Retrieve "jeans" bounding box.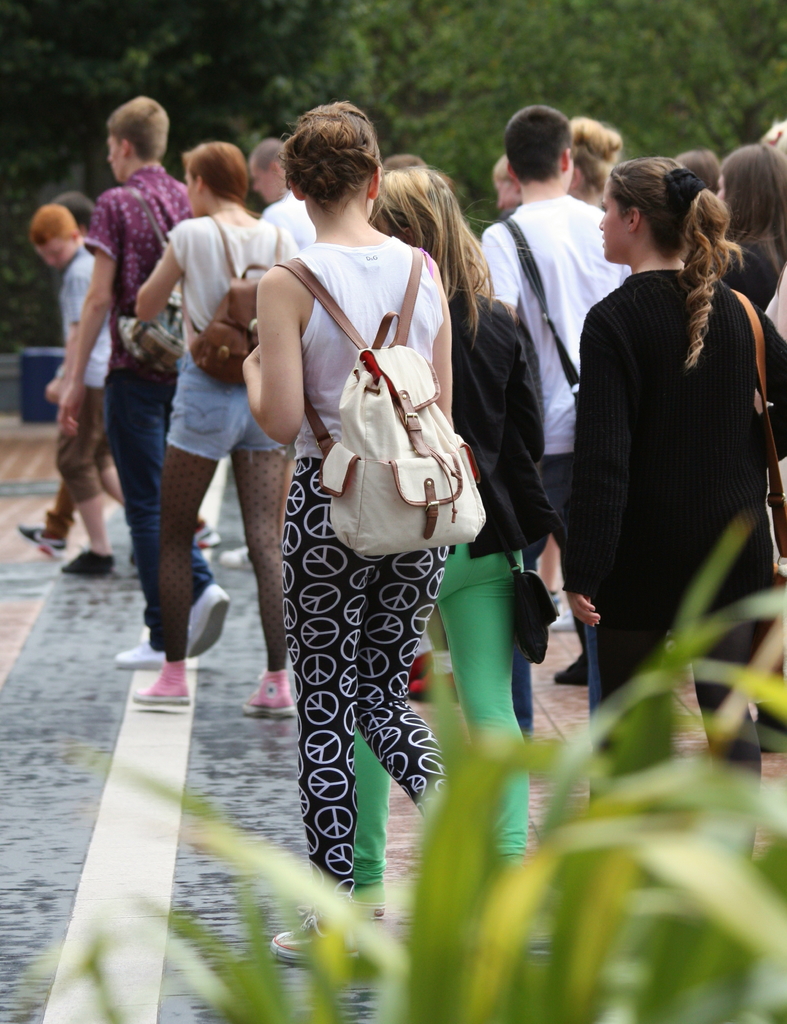
Bounding box: 112/373/218/643.
